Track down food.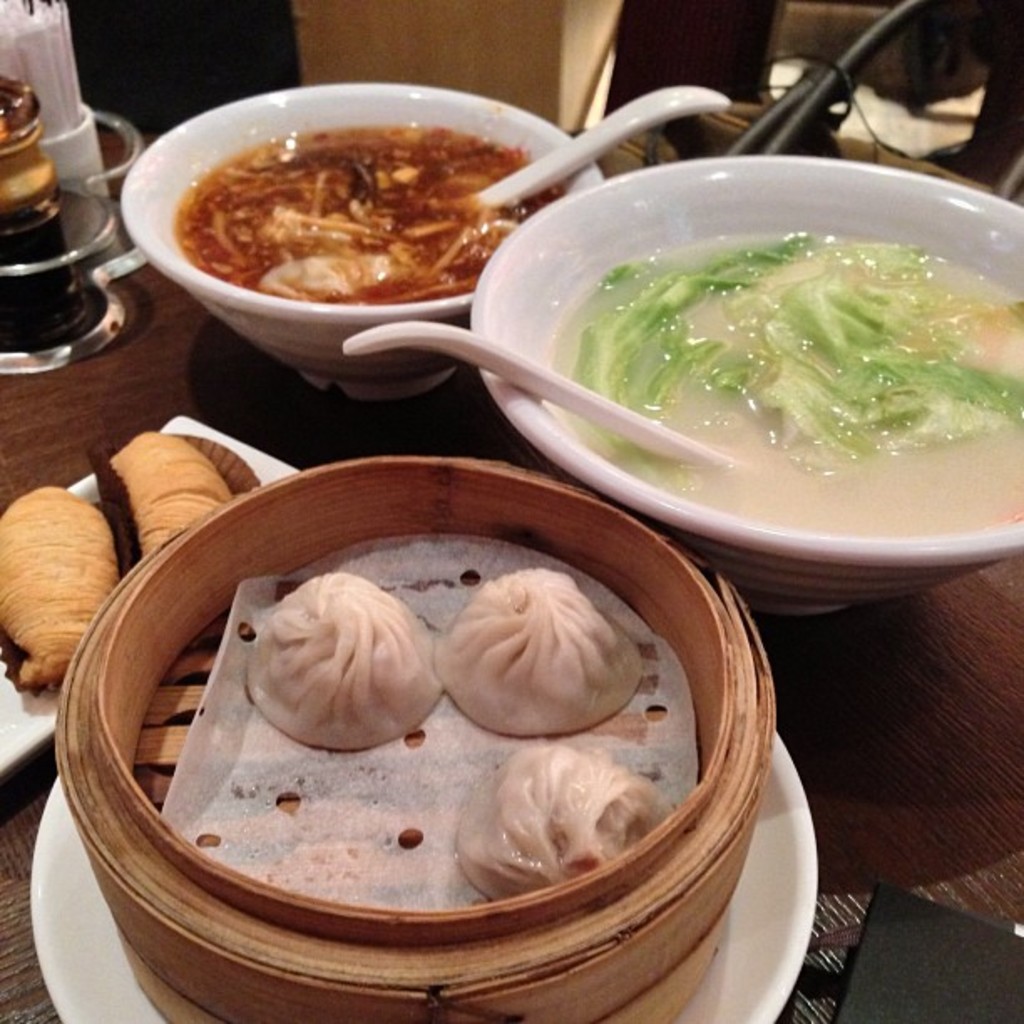
Tracked to bbox(102, 428, 239, 561).
